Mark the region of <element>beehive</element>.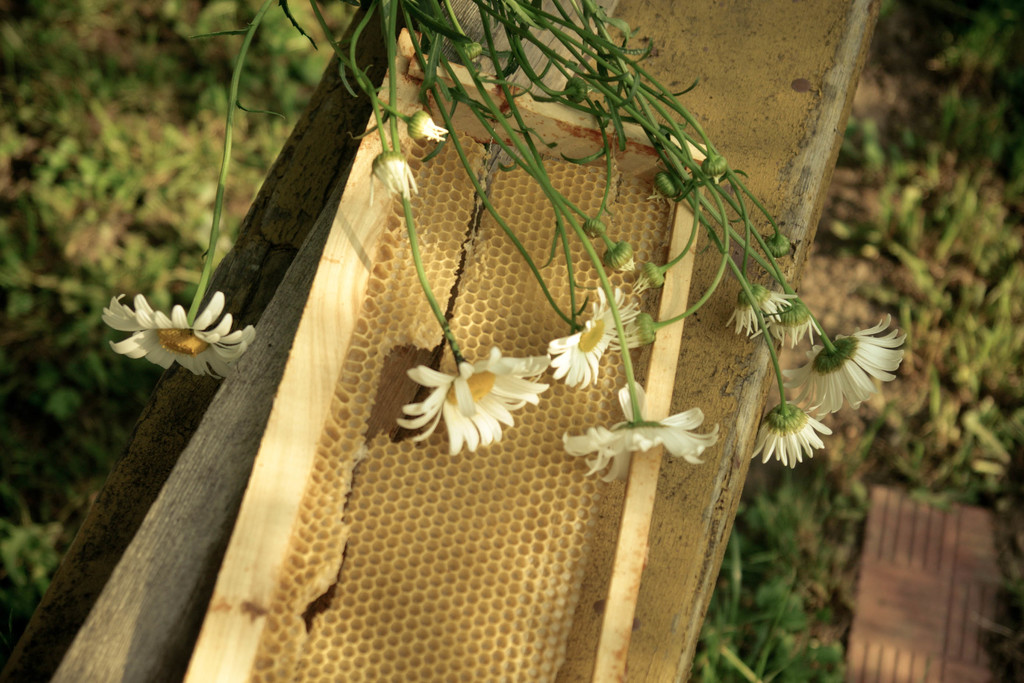
Region: [left=178, top=26, right=712, bottom=682].
